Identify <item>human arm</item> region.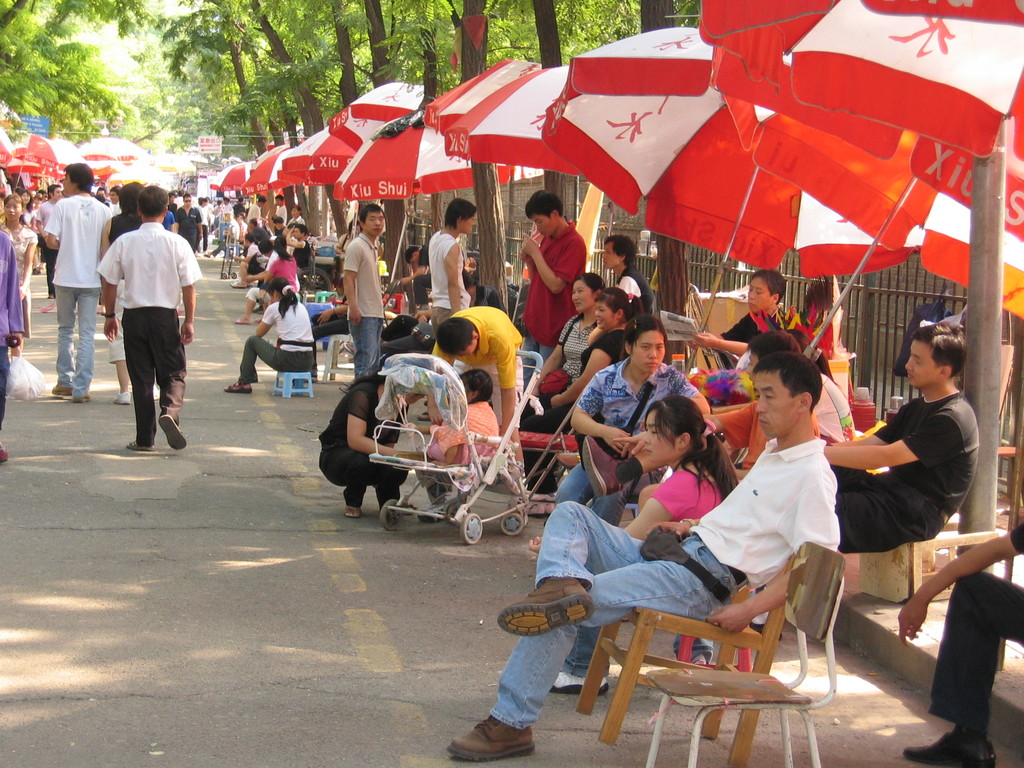
Region: (554,331,624,415).
